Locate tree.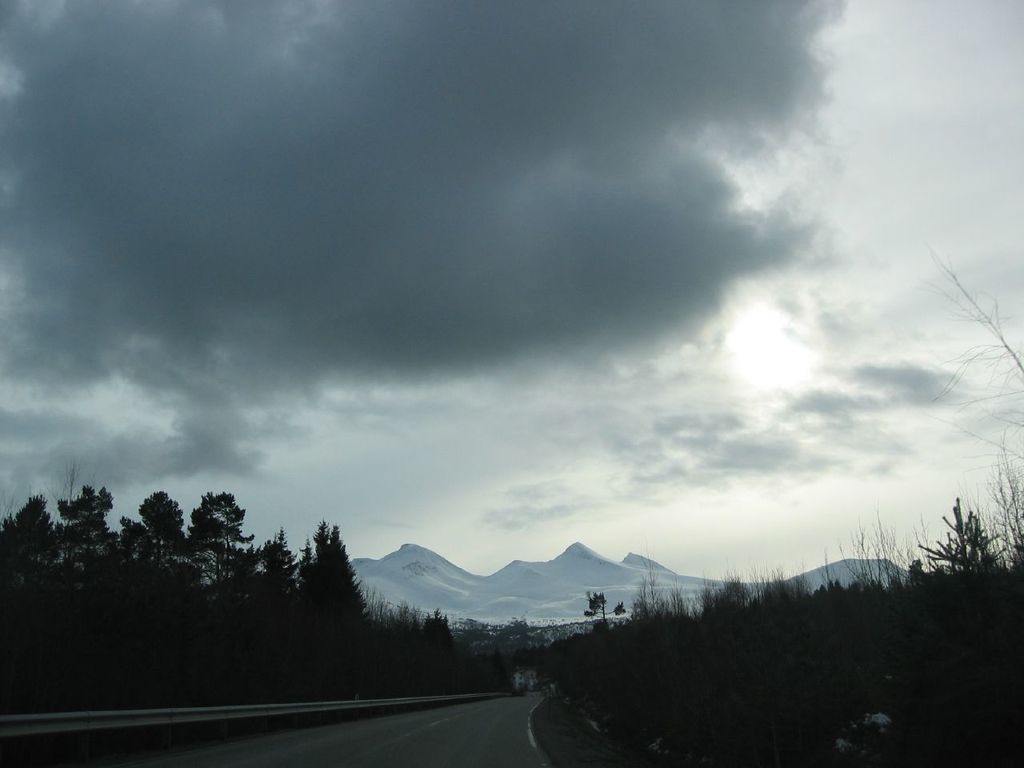
Bounding box: region(581, 592, 630, 628).
